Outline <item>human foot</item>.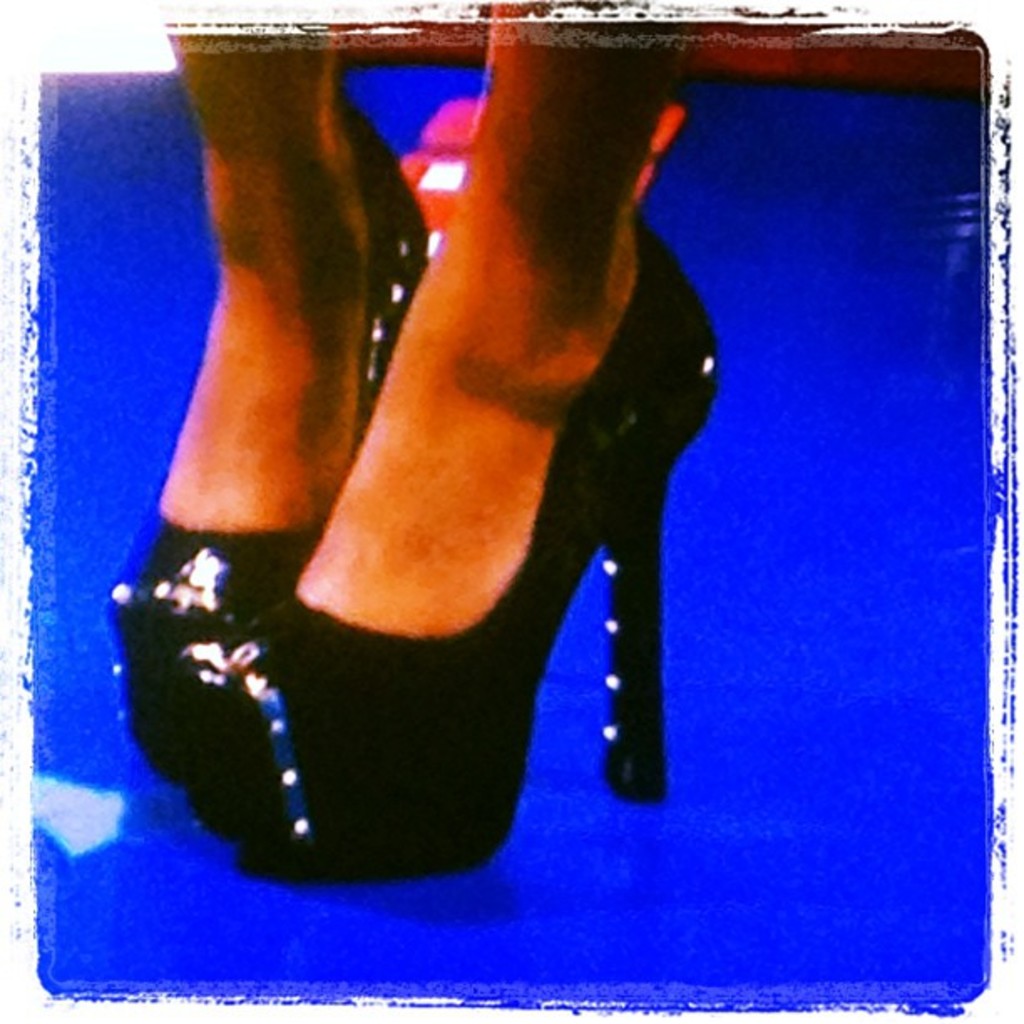
Outline: 162/89/381/535.
